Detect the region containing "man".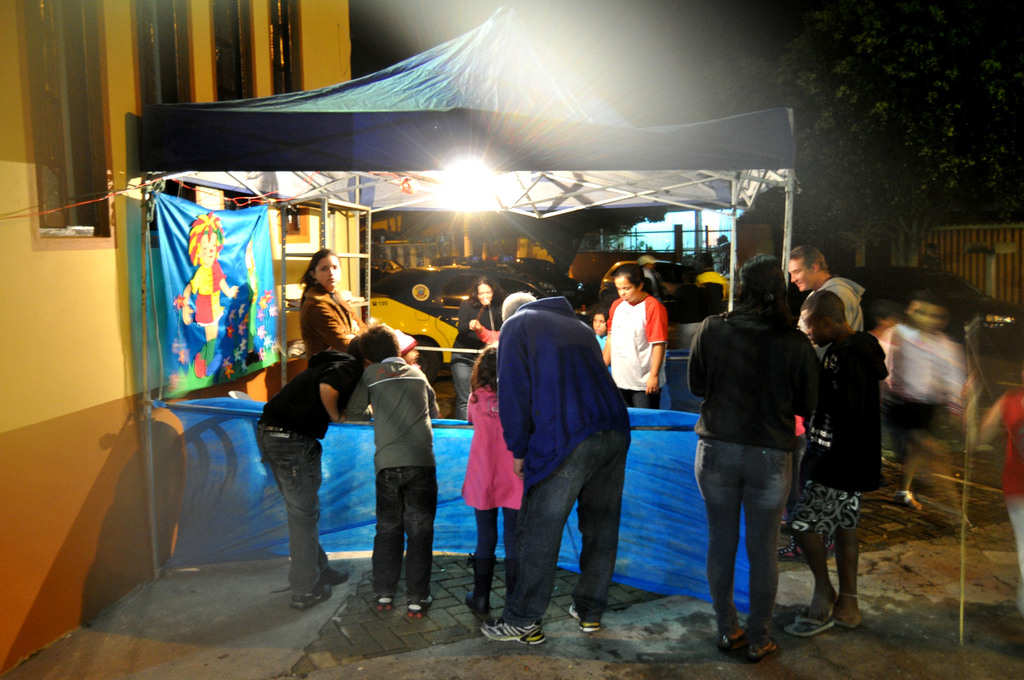
bbox=(694, 252, 728, 304).
